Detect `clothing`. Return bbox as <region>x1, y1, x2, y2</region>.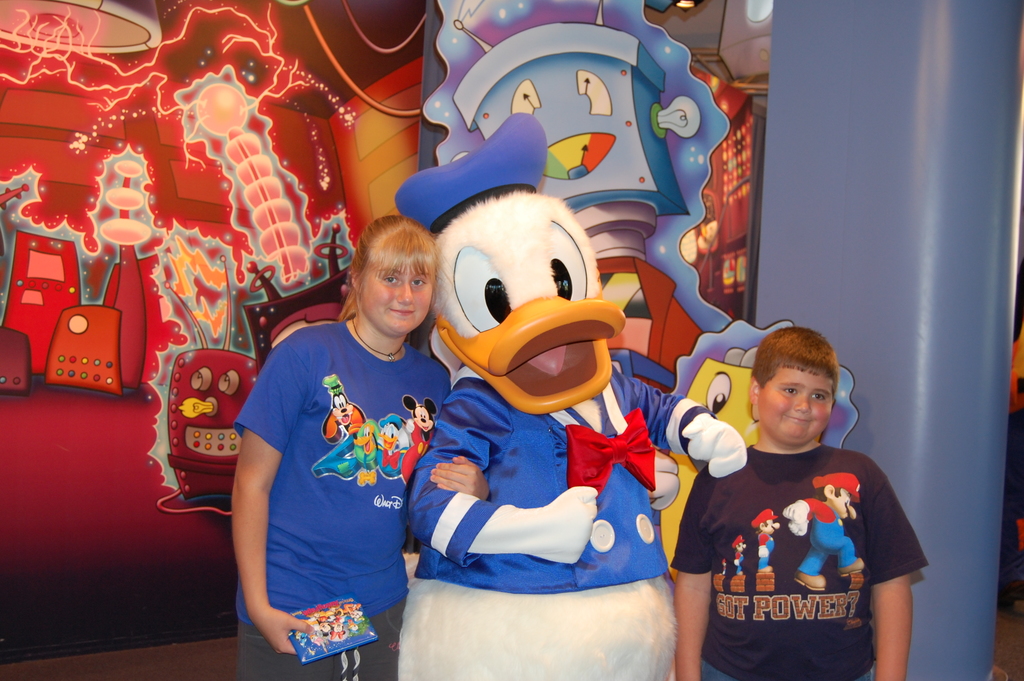
<region>399, 376, 683, 680</region>.
